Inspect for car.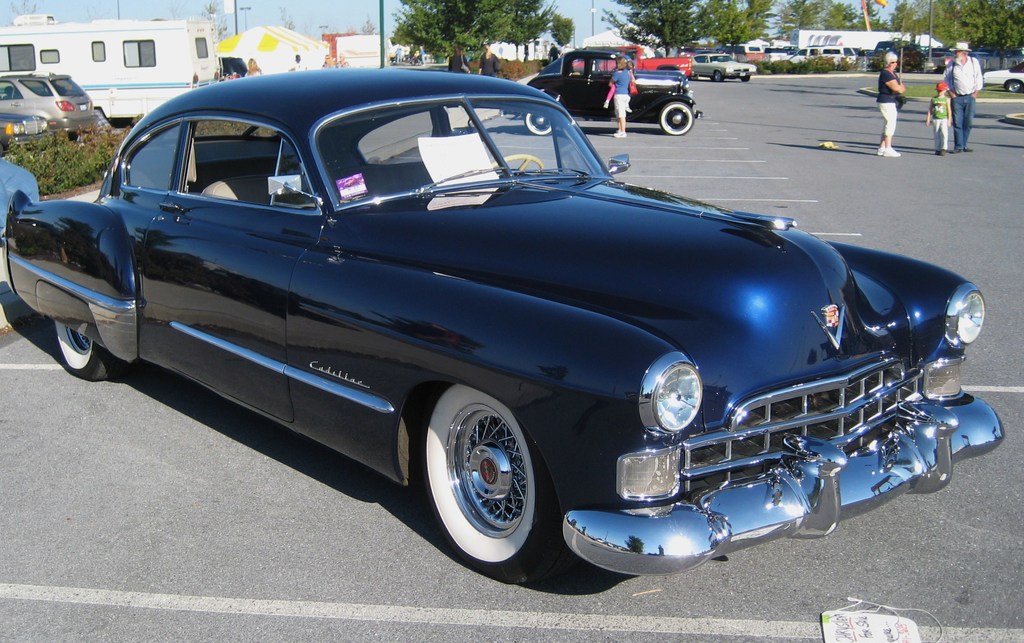
Inspection: l=0, t=76, r=988, b=576.
